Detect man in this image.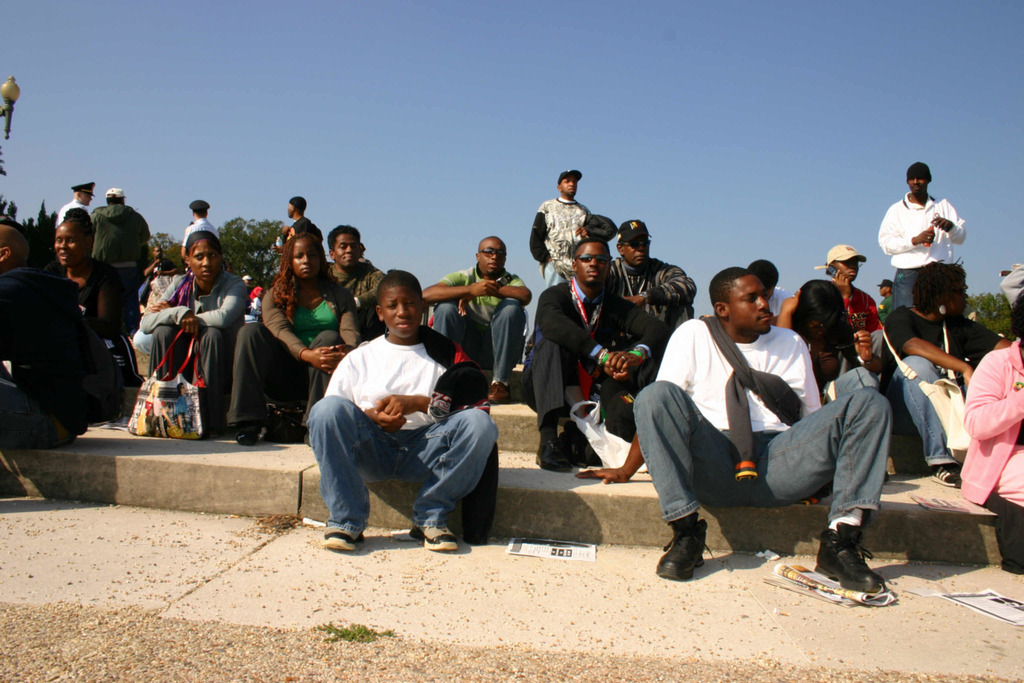
Detection: 527, 165, 600, 294.
